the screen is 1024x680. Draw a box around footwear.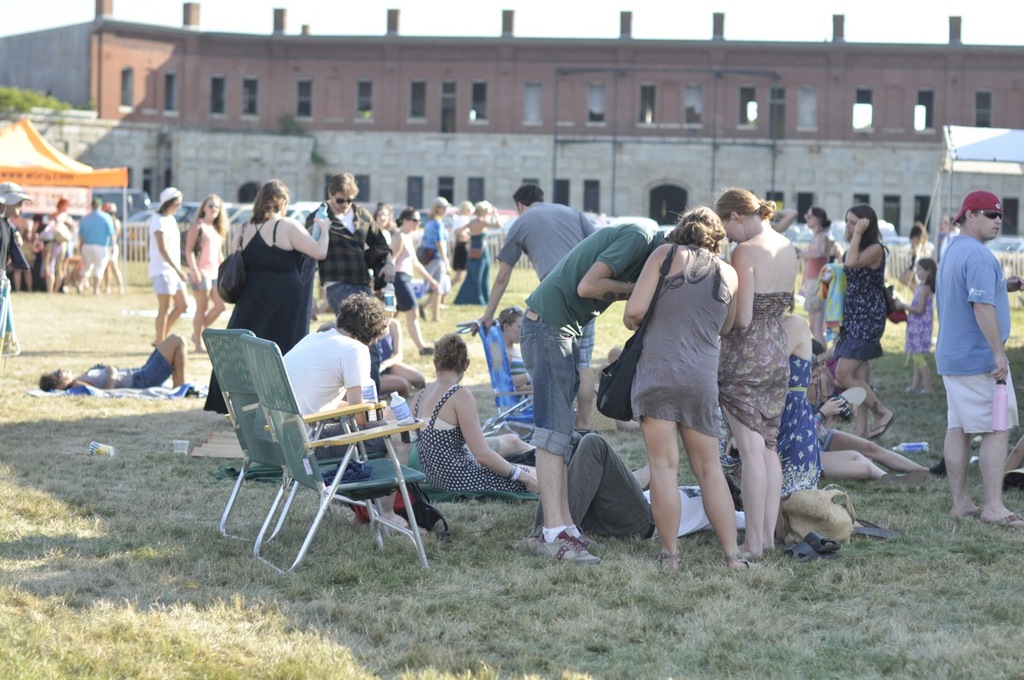
locate(195, 342, 206, 350).
